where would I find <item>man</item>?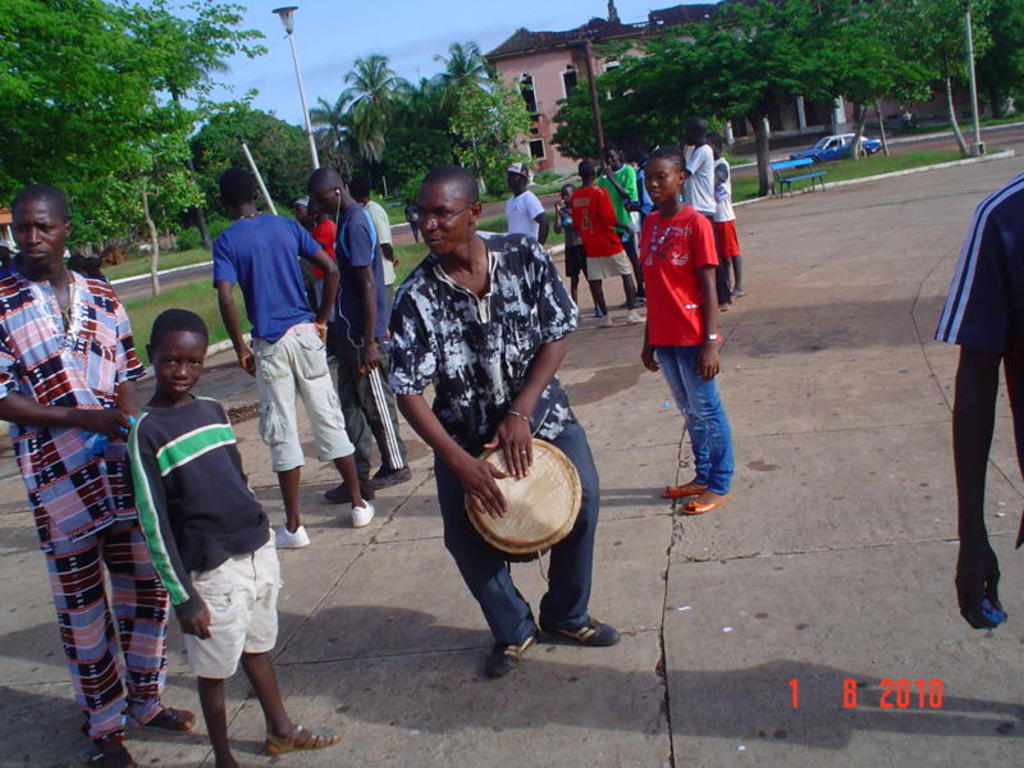
At bbox=[628, 142, 733, 520].
